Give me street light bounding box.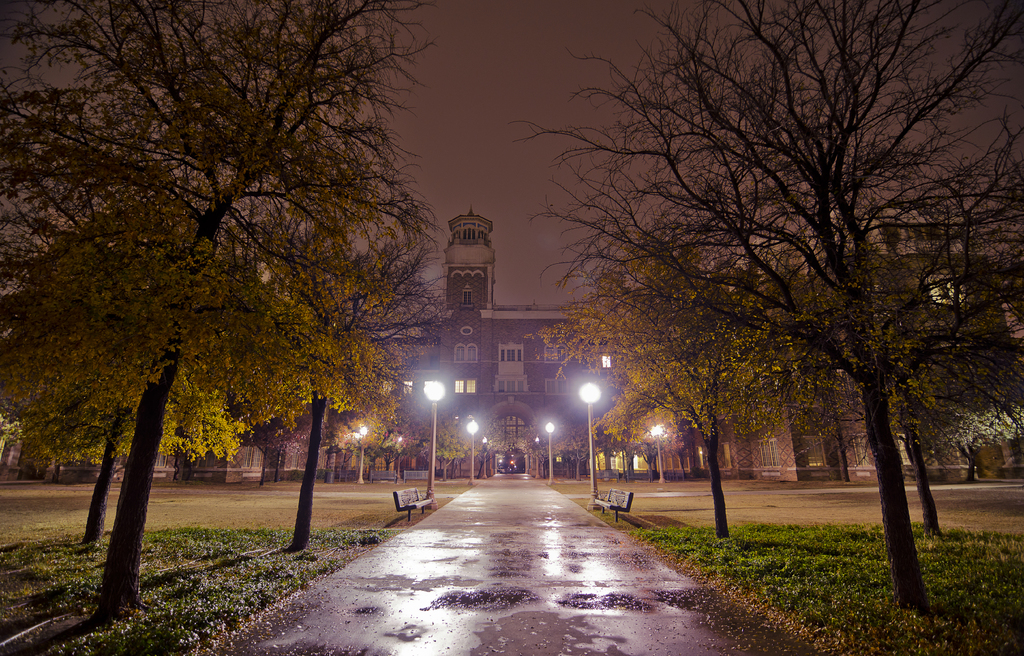
<bbox>395, 436, 404, 480</bbox>.
